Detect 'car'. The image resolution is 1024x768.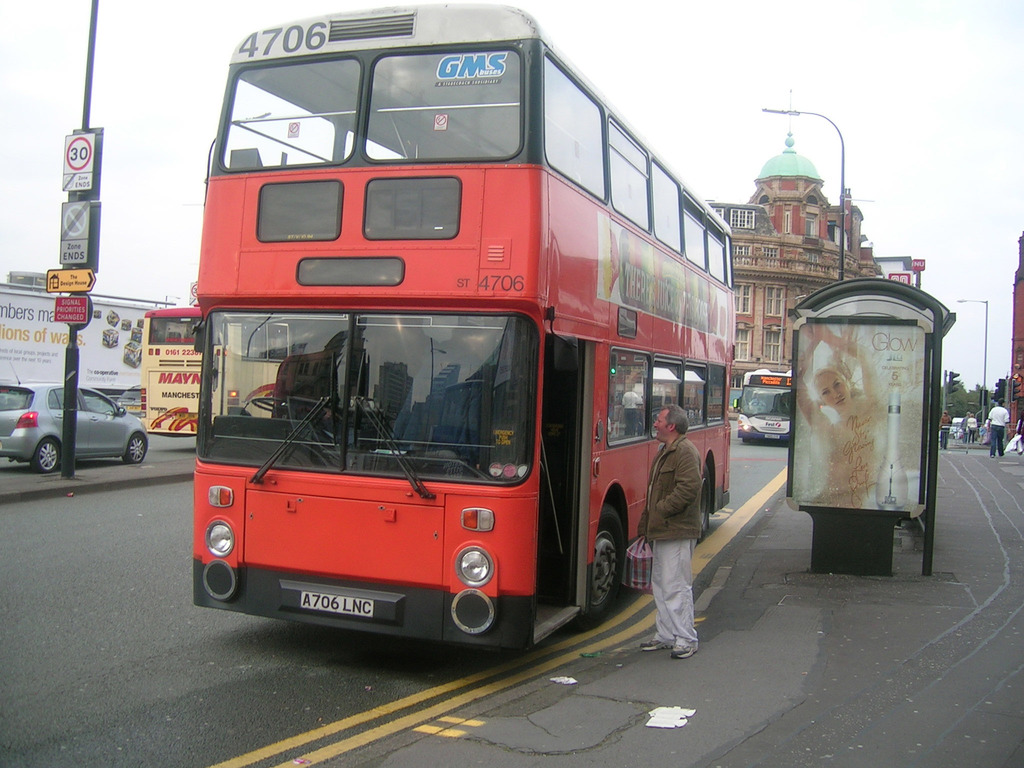
8 364 150 487.
